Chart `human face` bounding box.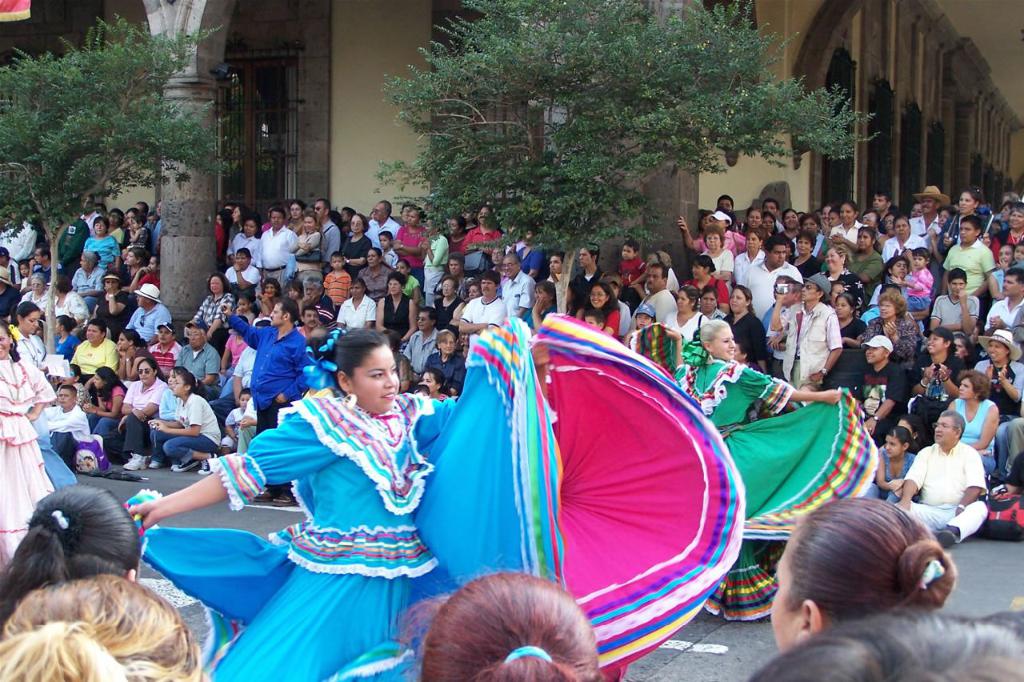
Charted: [211, 271, 224, 294].
